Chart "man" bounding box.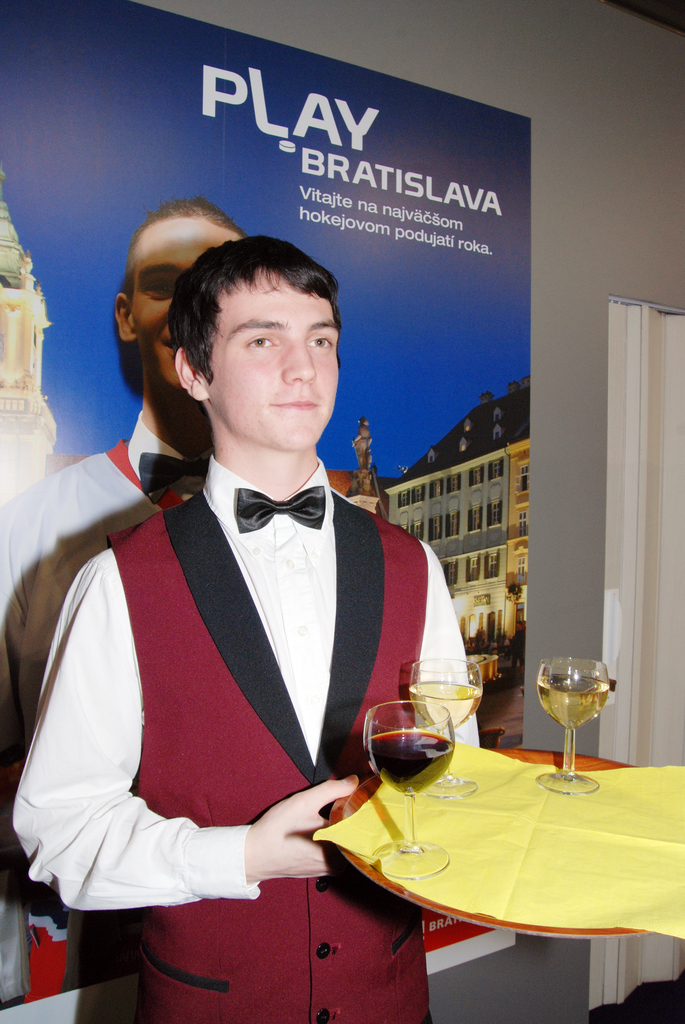
Charted: crop(0, 204, 355, 1007).
